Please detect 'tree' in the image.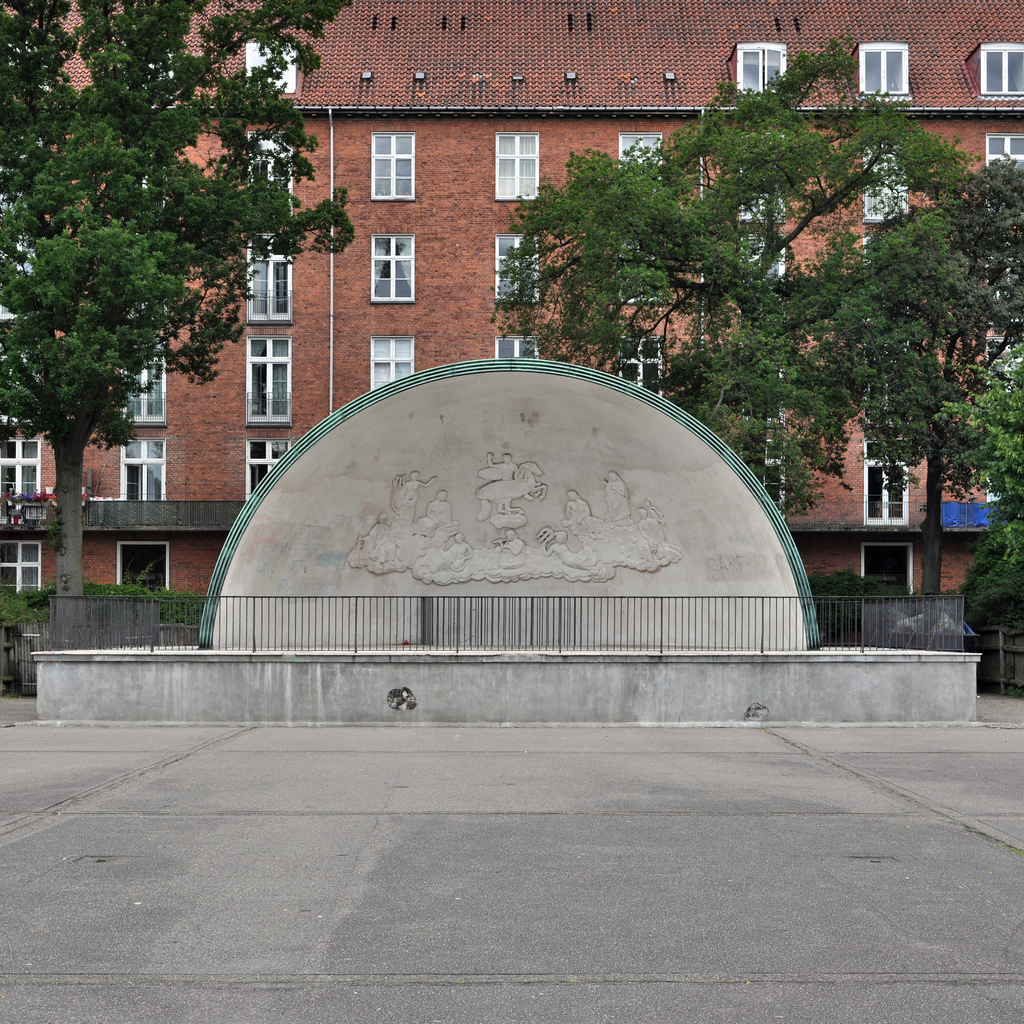
bbox(20, 12, 324, 579).
